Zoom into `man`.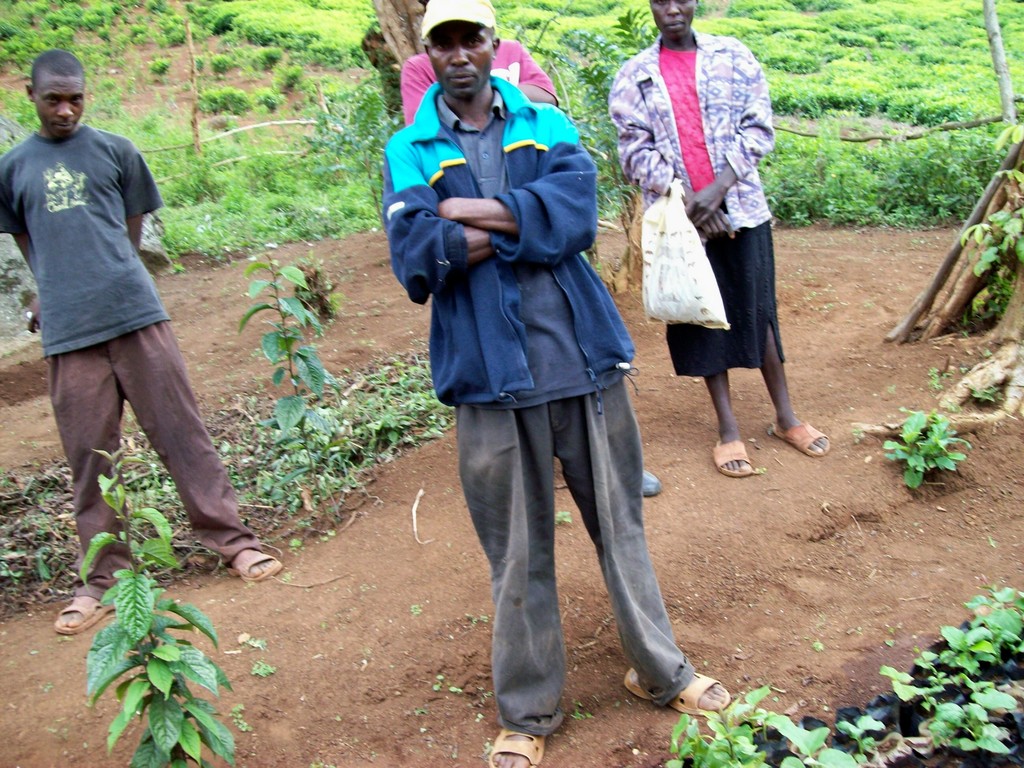
Zoom target: {"x1": 397, "y1": 38, "x2": 662, "y2": 499}.
